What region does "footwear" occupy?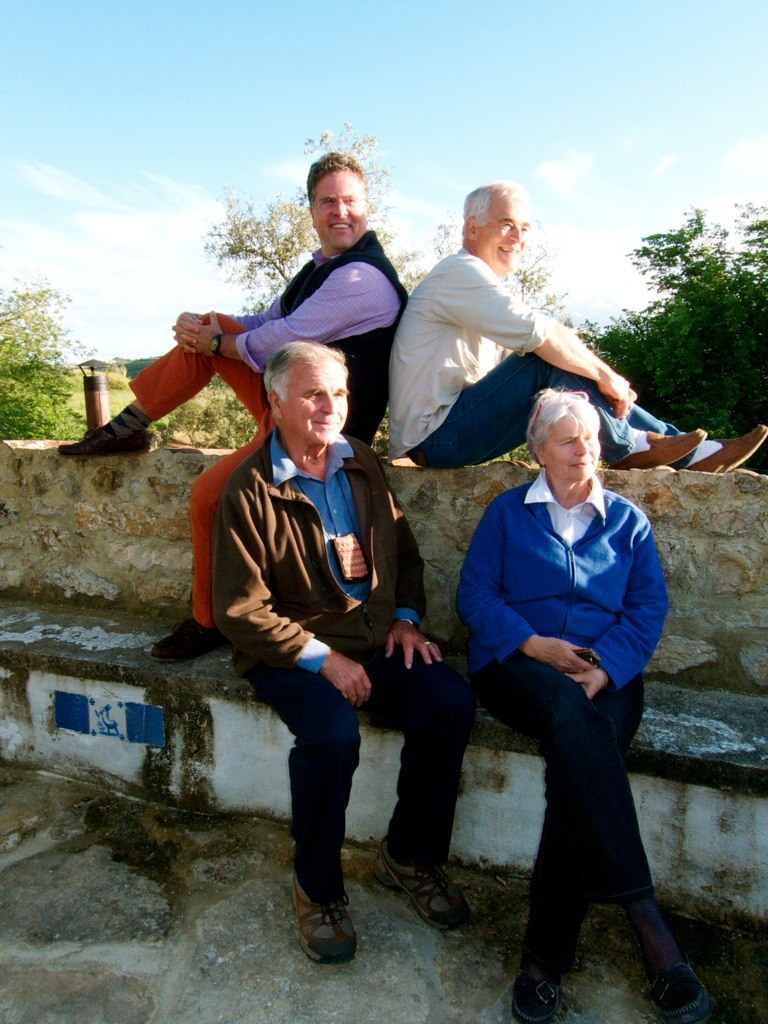
376:835:473:929.
